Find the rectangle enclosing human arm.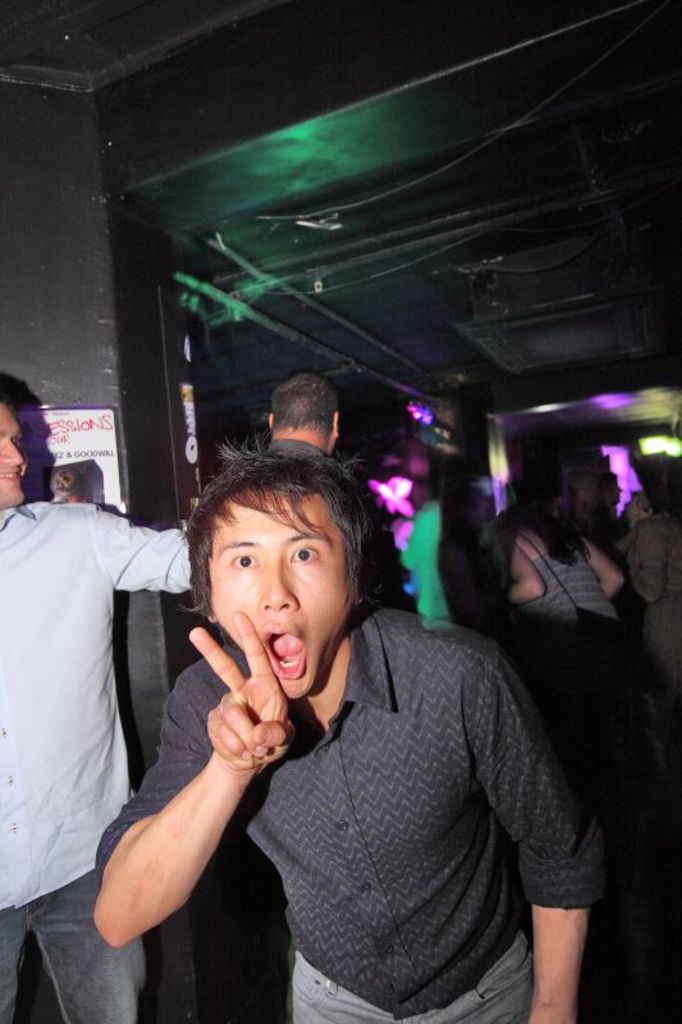
[476, 669, 607, 1023].
